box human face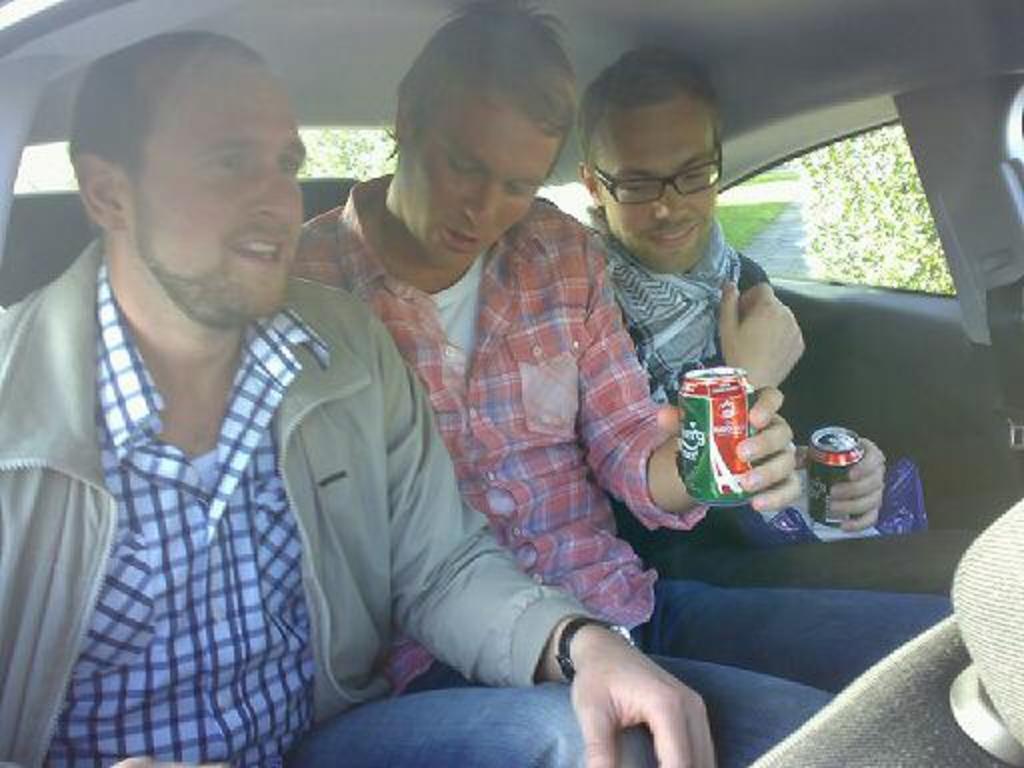
138:52:308:324
